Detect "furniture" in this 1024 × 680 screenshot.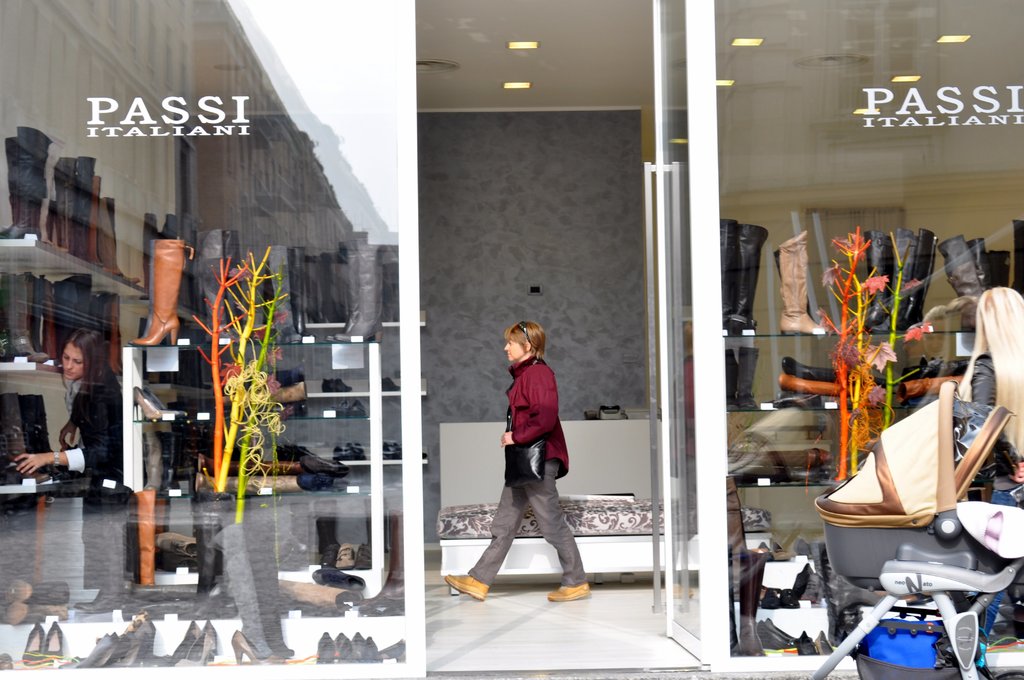
Detection: [x1=124, y1=336, x2=391, y2=599].
